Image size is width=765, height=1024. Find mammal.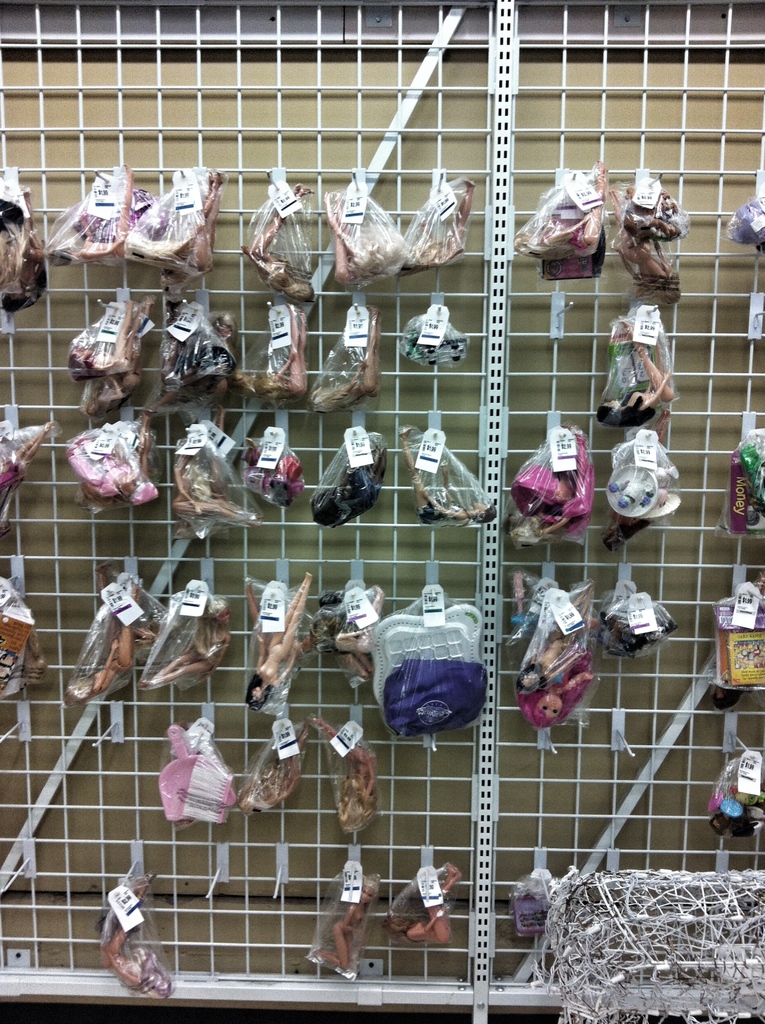
(left=326, top=444, right=383, bottom=526).
